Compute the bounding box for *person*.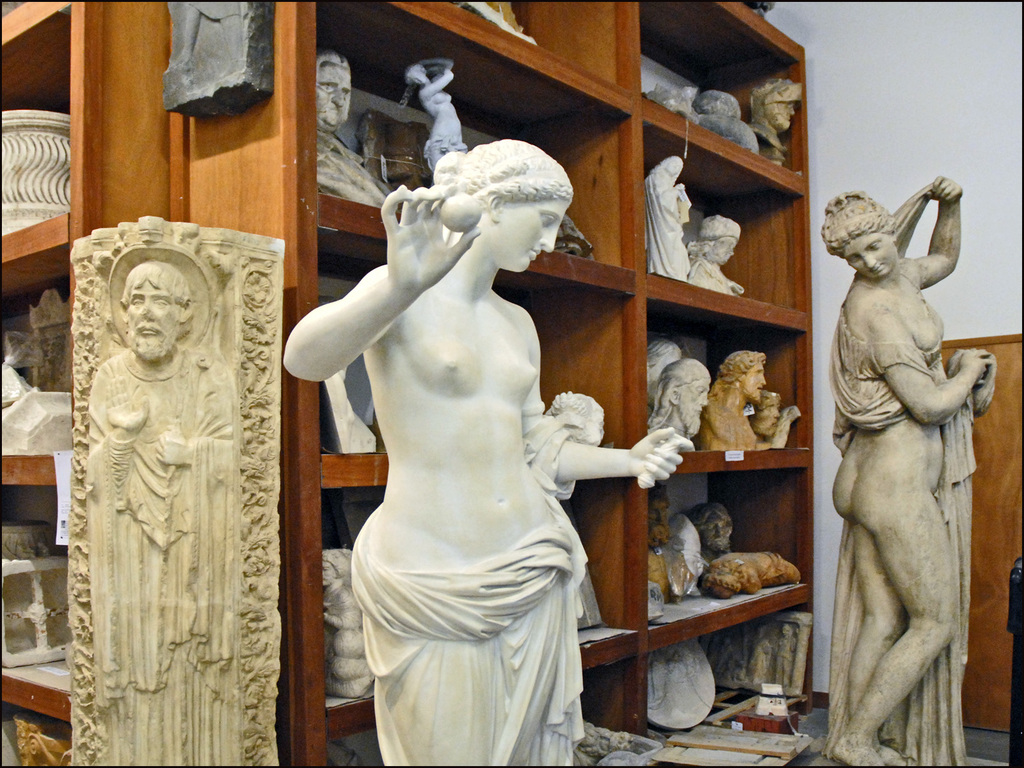
87:253:243:767.
